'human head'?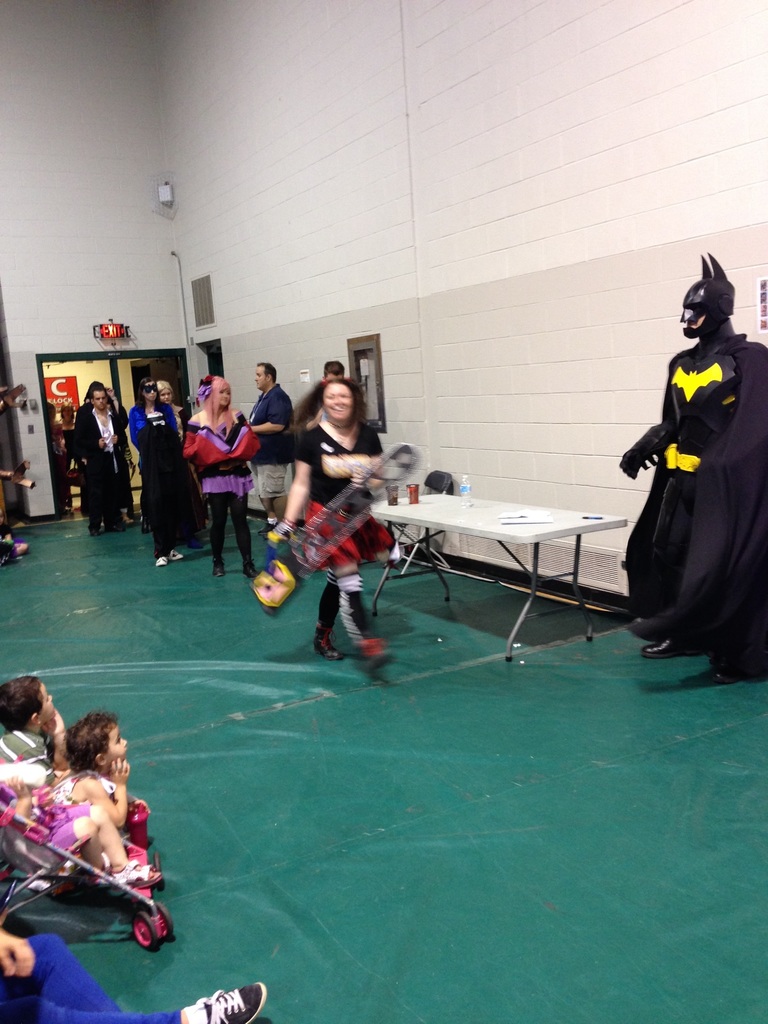
BBox(256, 359, 276, 391)
